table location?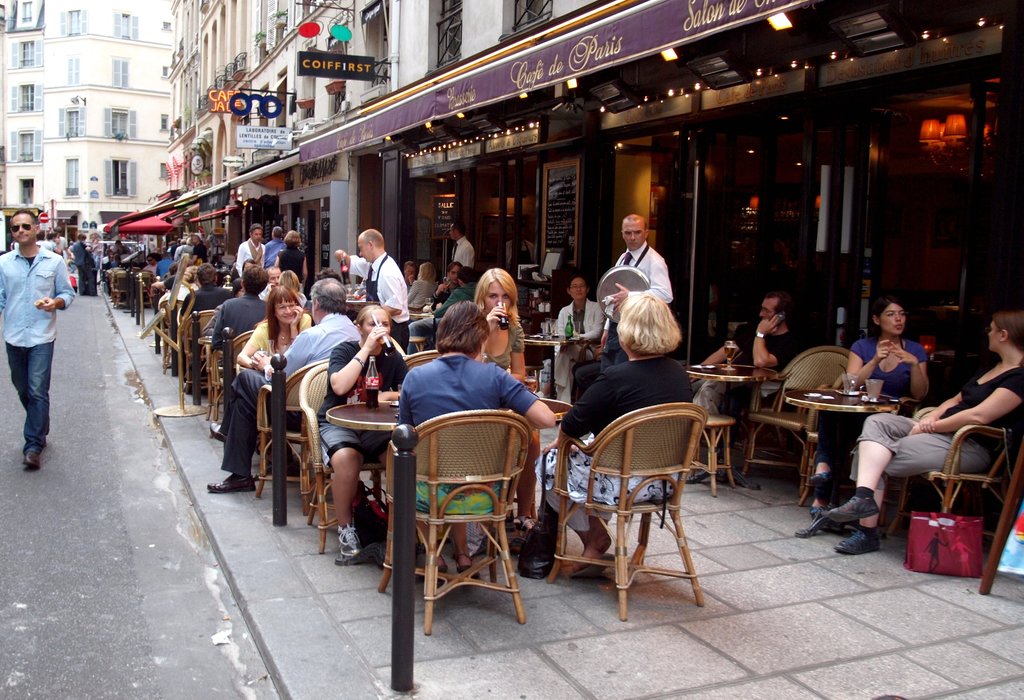
bbox=[524, 327, 594, 397]
